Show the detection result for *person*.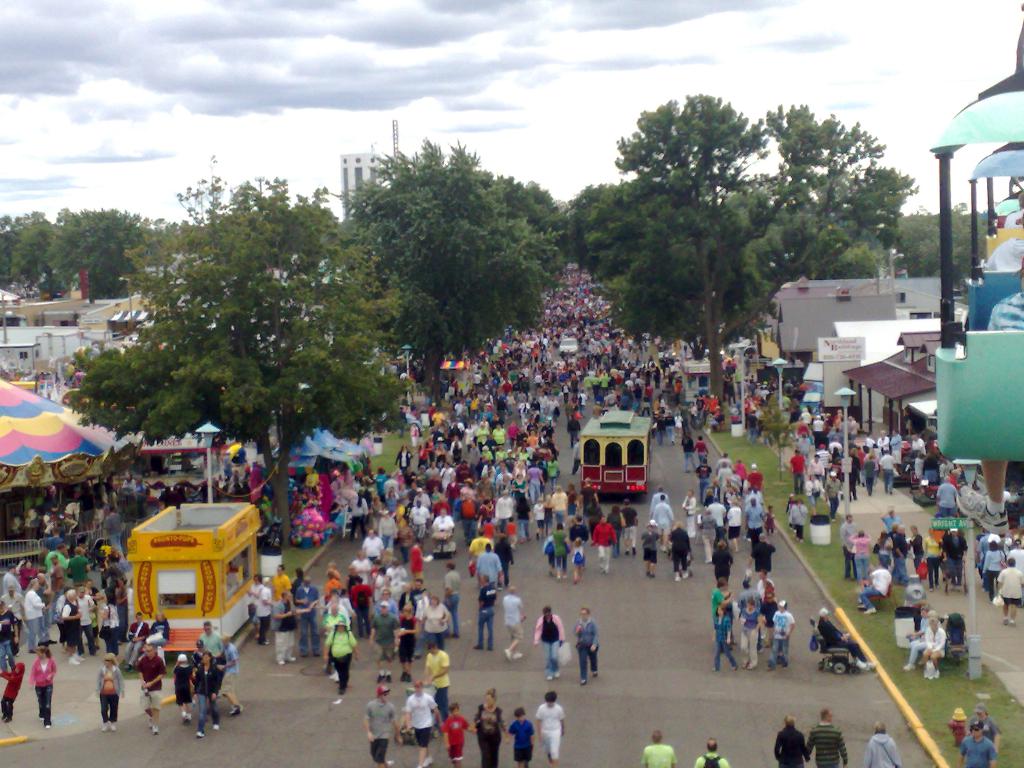
bbox=[65, 548, 92, 586].
